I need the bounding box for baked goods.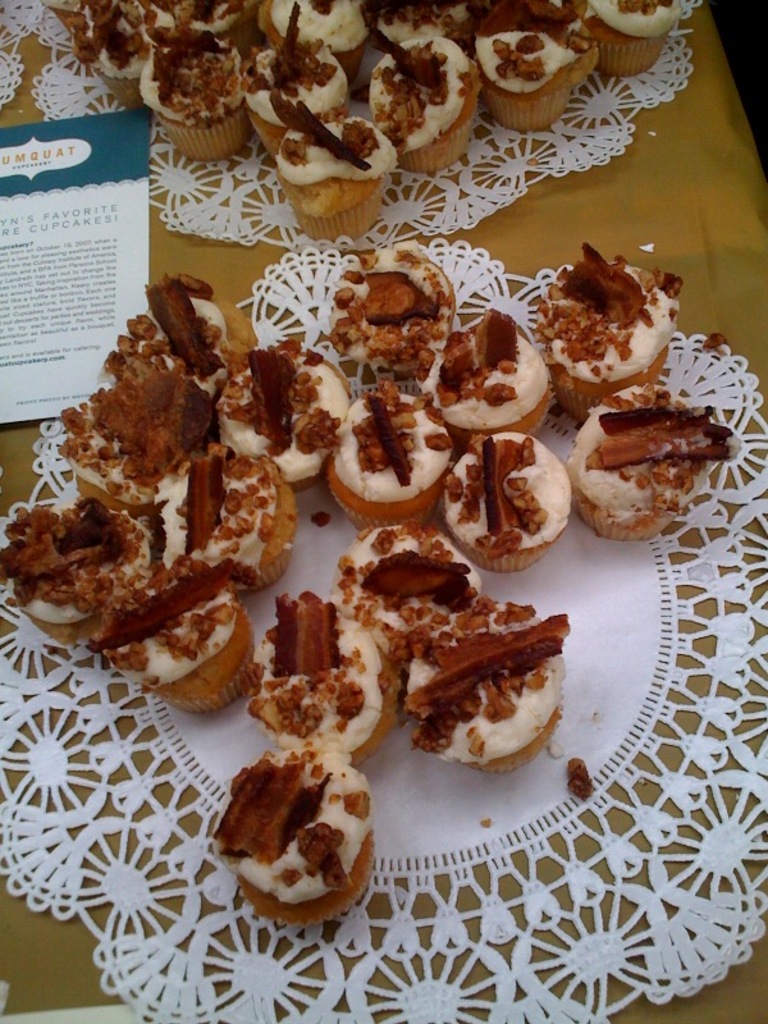
Here it is: {"left": 566, "top": 383, "right": 739, "bottom": 544}.
